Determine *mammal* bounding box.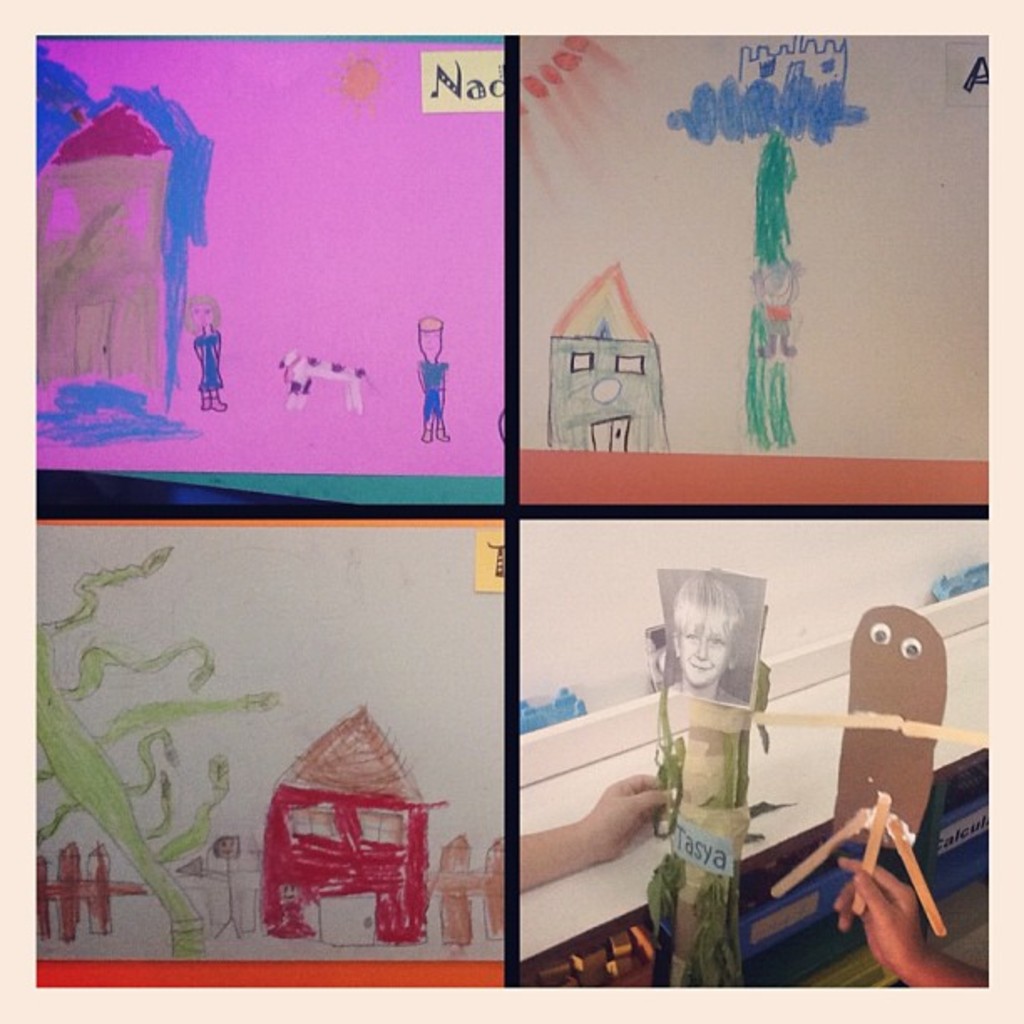
Determined: region(412, 316, 450, 443).
